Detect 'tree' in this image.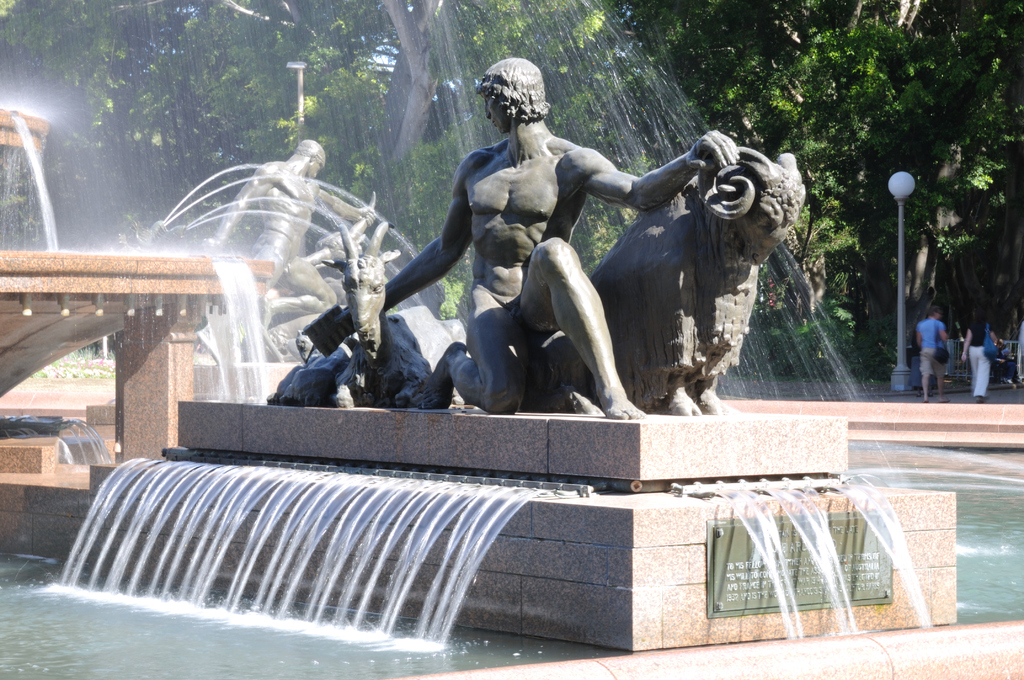
Detection: bbox(97, 0, 188, 247).
